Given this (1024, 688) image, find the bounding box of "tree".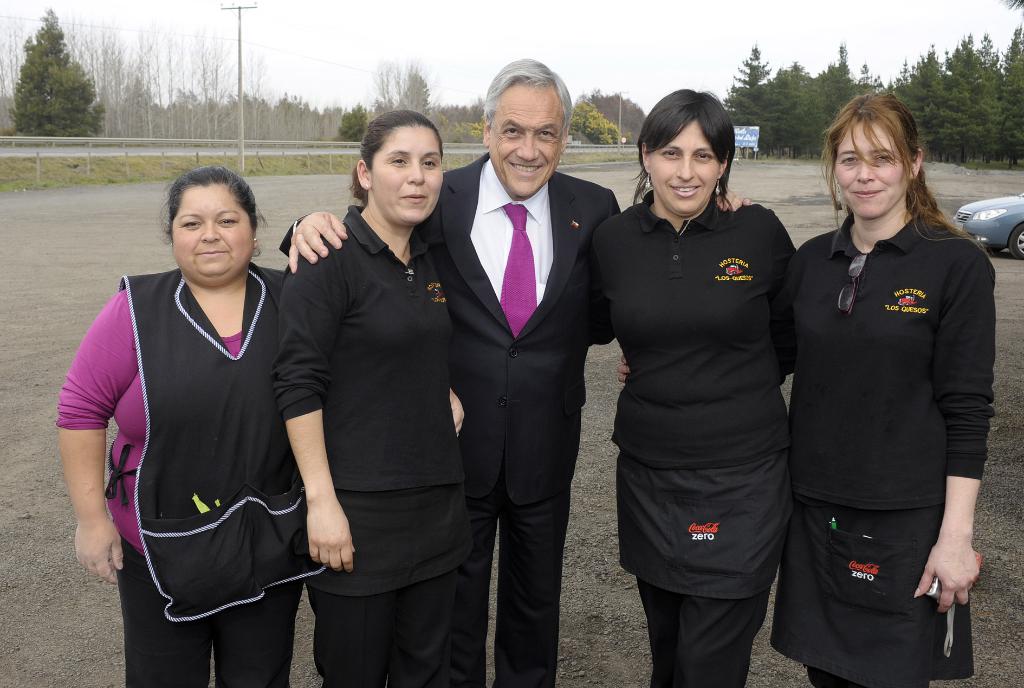
locate(566, 97, 625, 152).
